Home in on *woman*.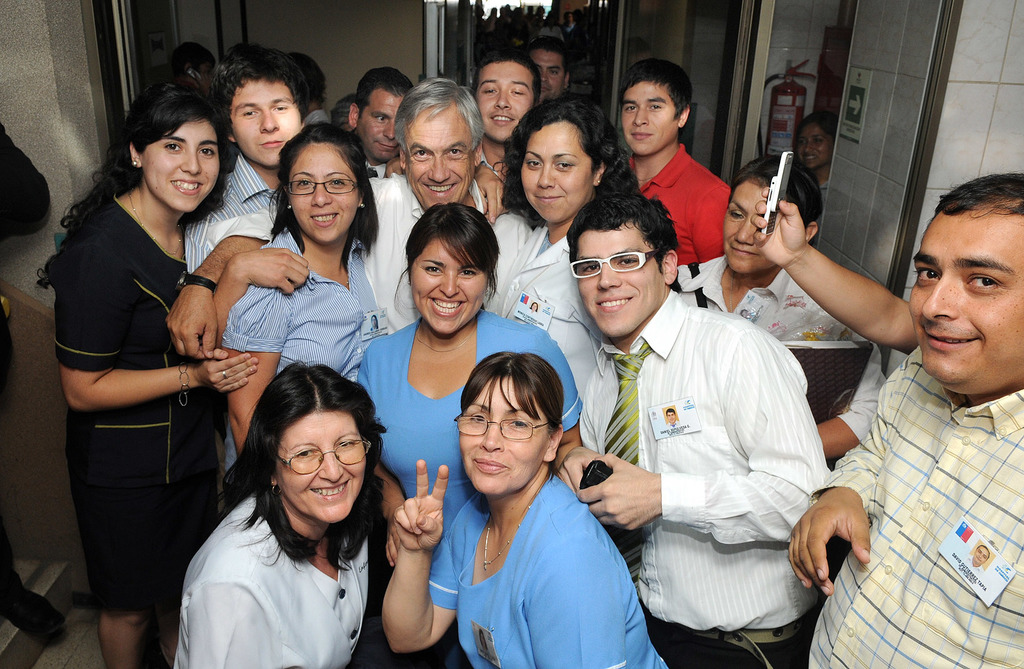
Homed in at [791, 105, 834, 206].
